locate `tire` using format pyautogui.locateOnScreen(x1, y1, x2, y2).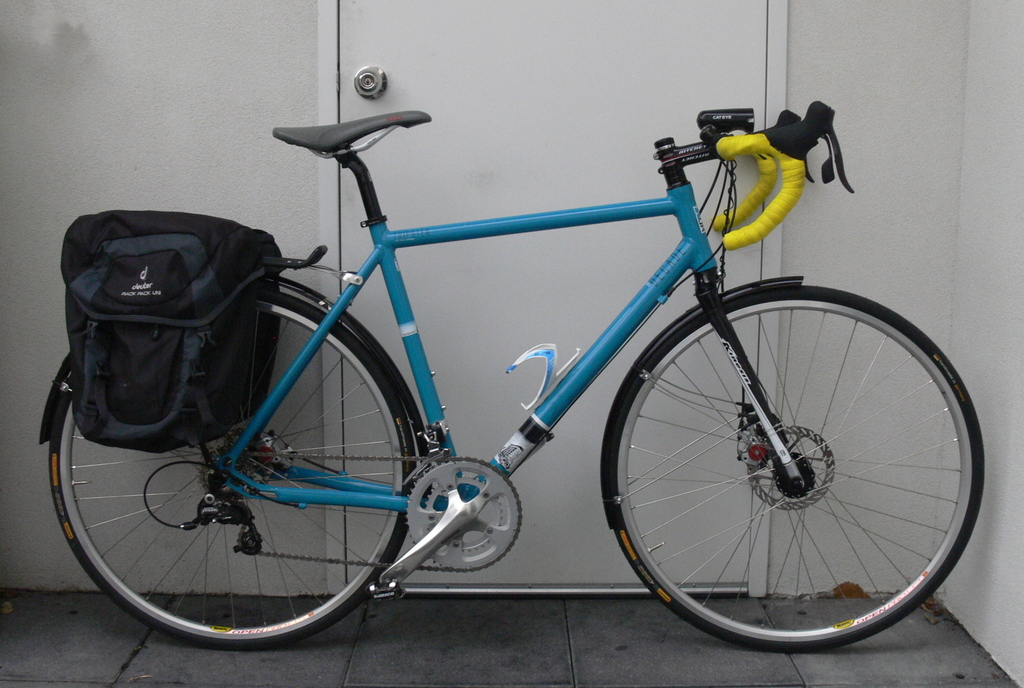
pyautogui.locateOnScreen(606, 269, 953, 660).
